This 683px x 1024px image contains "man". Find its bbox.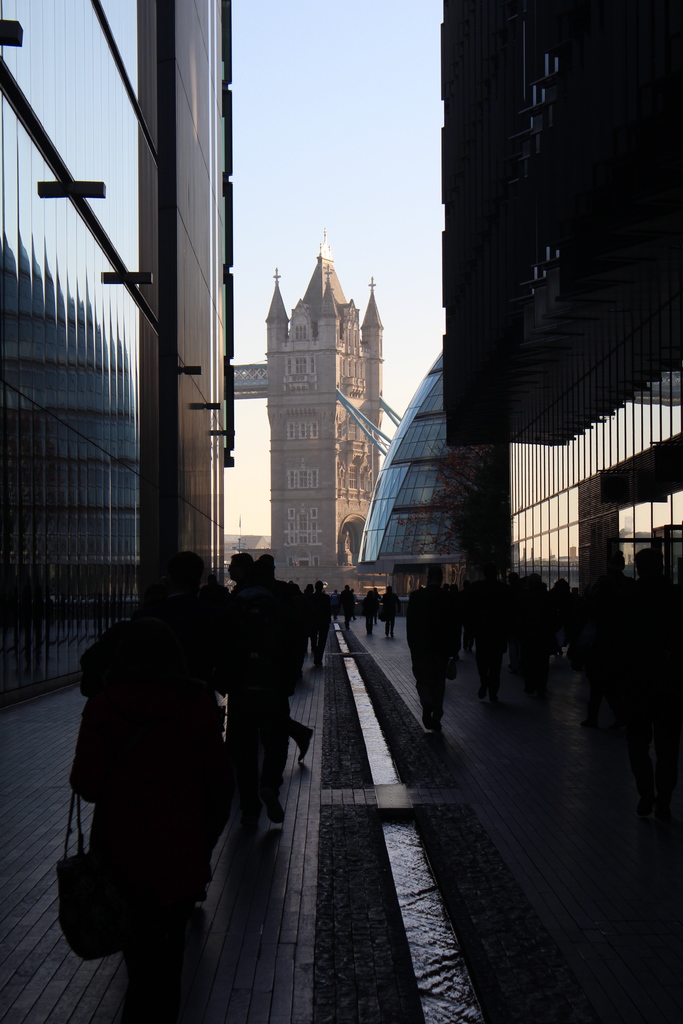
(x1=406, y1=568, x2=456, y2=739).
